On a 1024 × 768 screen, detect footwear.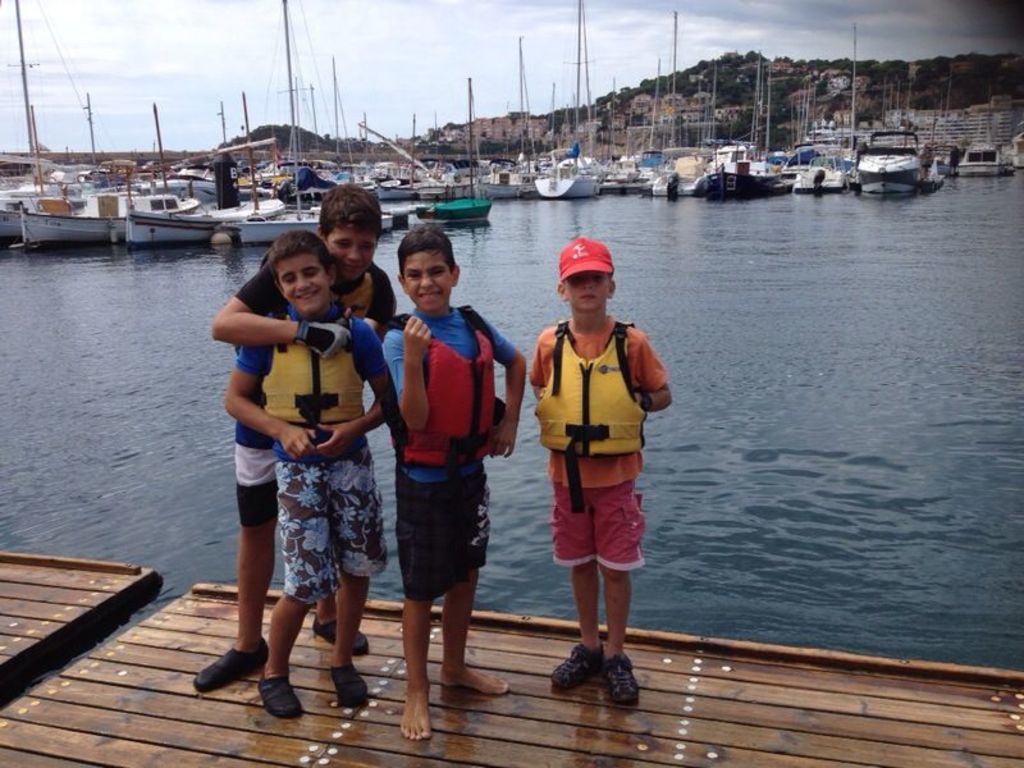
select_region(259, 673, 298, 713).
